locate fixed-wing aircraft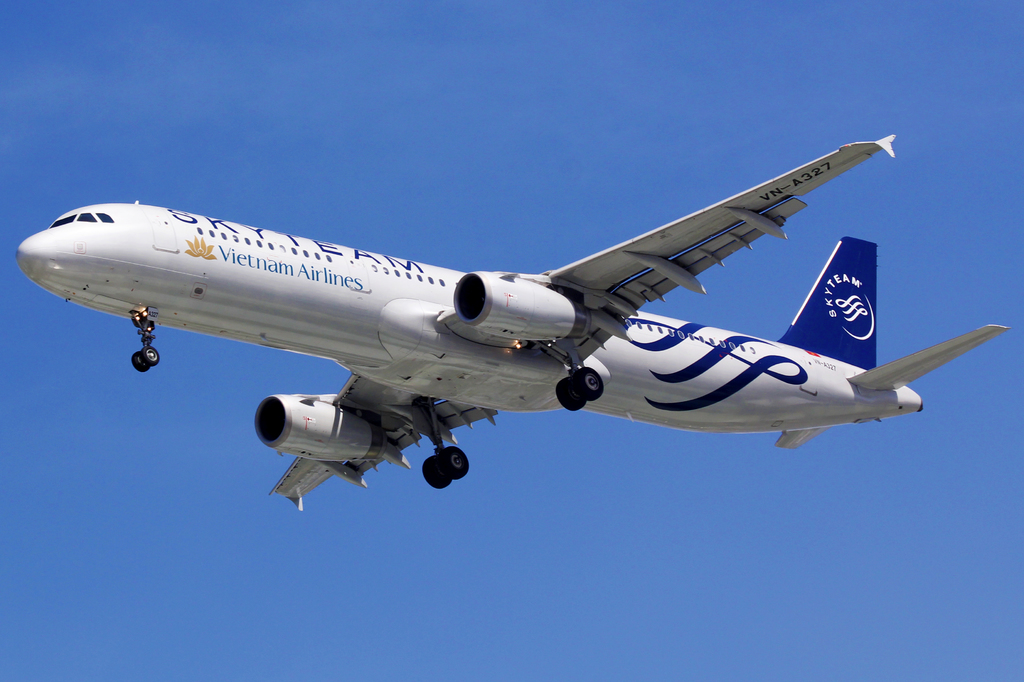
bbox=[10, 130, 1011, 507]
